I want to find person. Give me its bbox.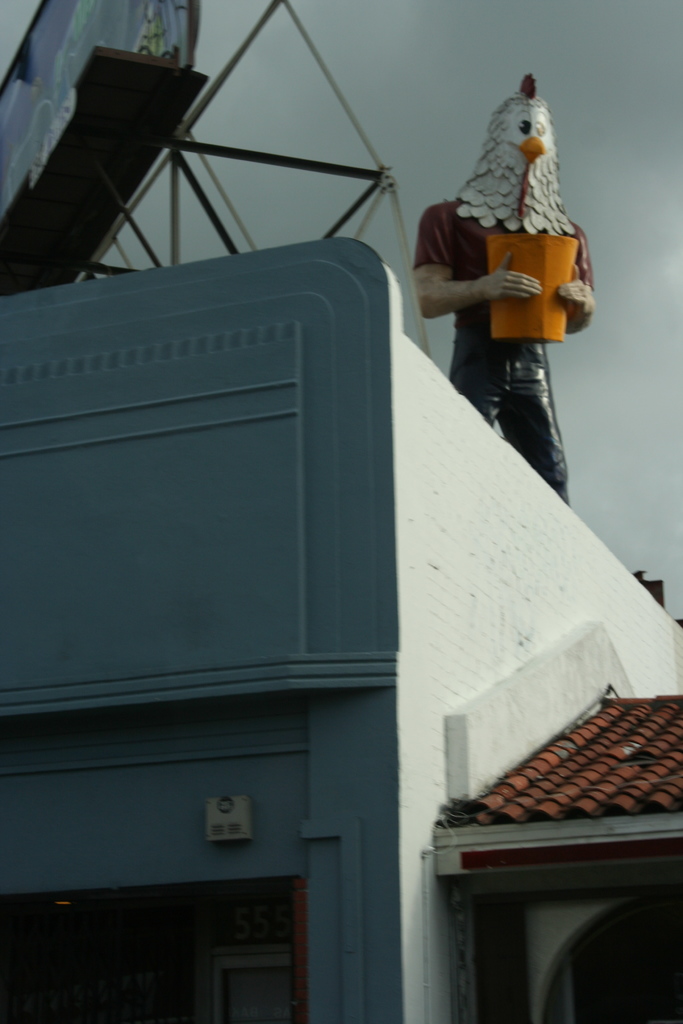
select_region(416, 80, 600, 493).
